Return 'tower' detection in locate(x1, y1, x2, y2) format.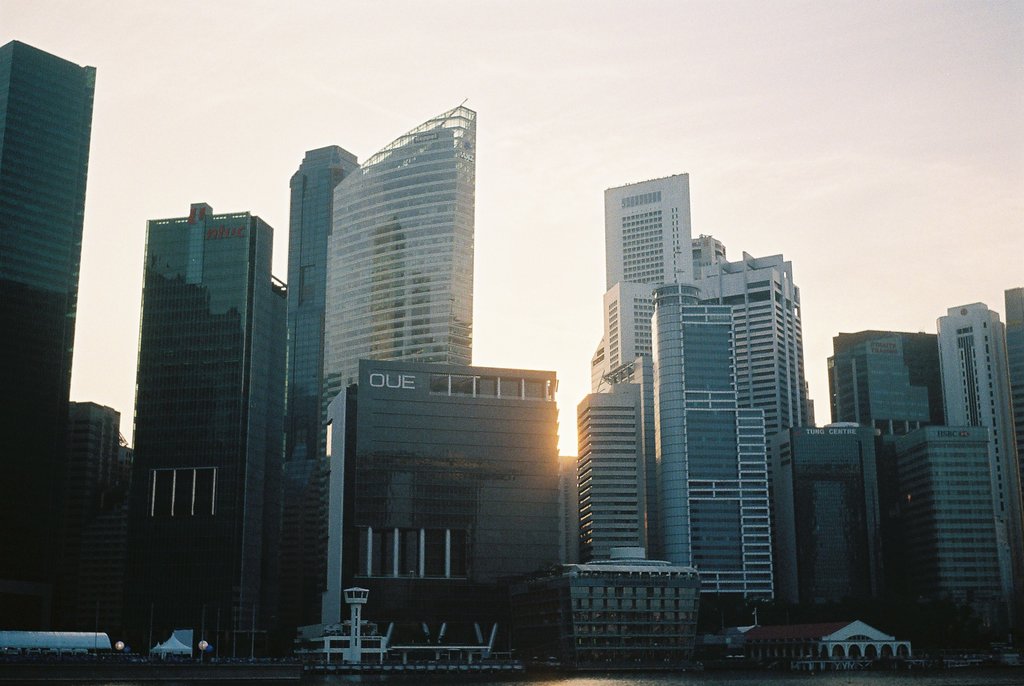
locate(127, 201, 289, 653).
